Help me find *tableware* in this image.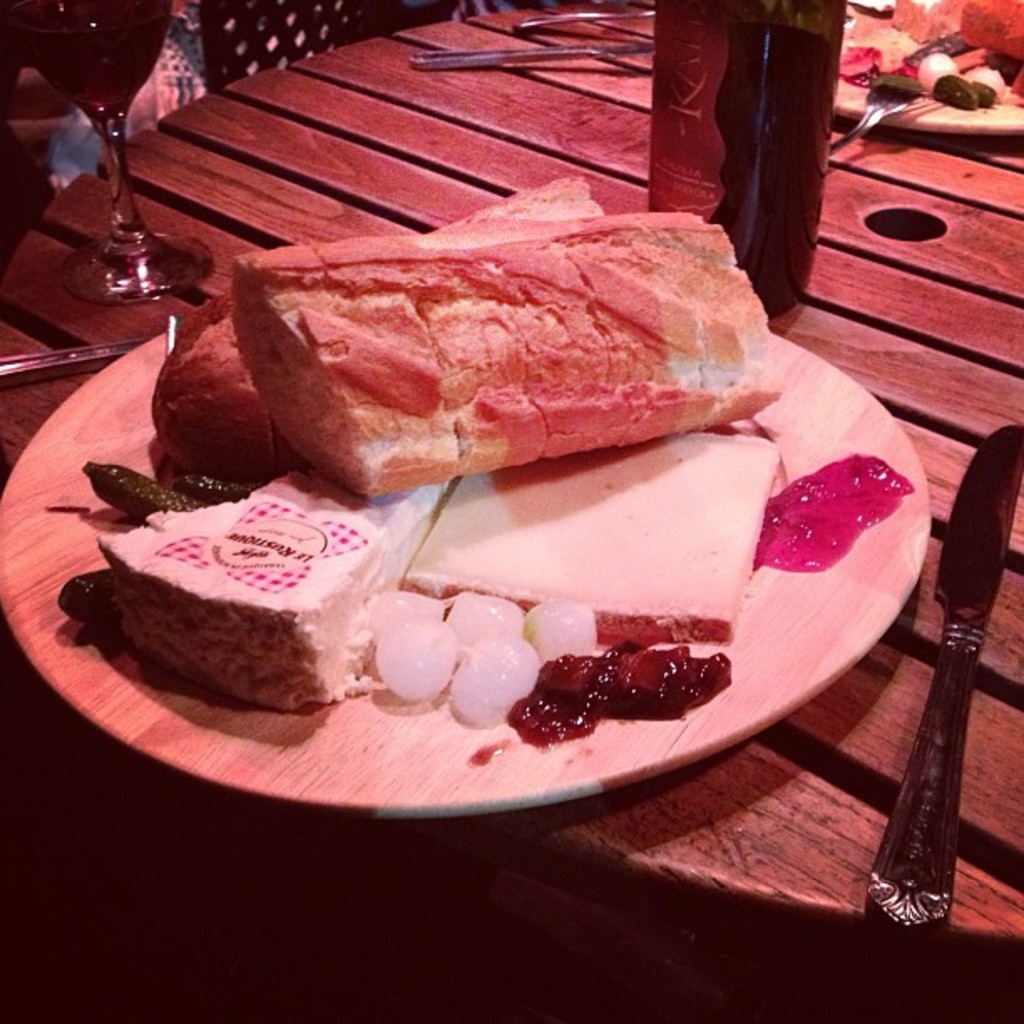
Found it: select_region(10, 8, 182, 310).
